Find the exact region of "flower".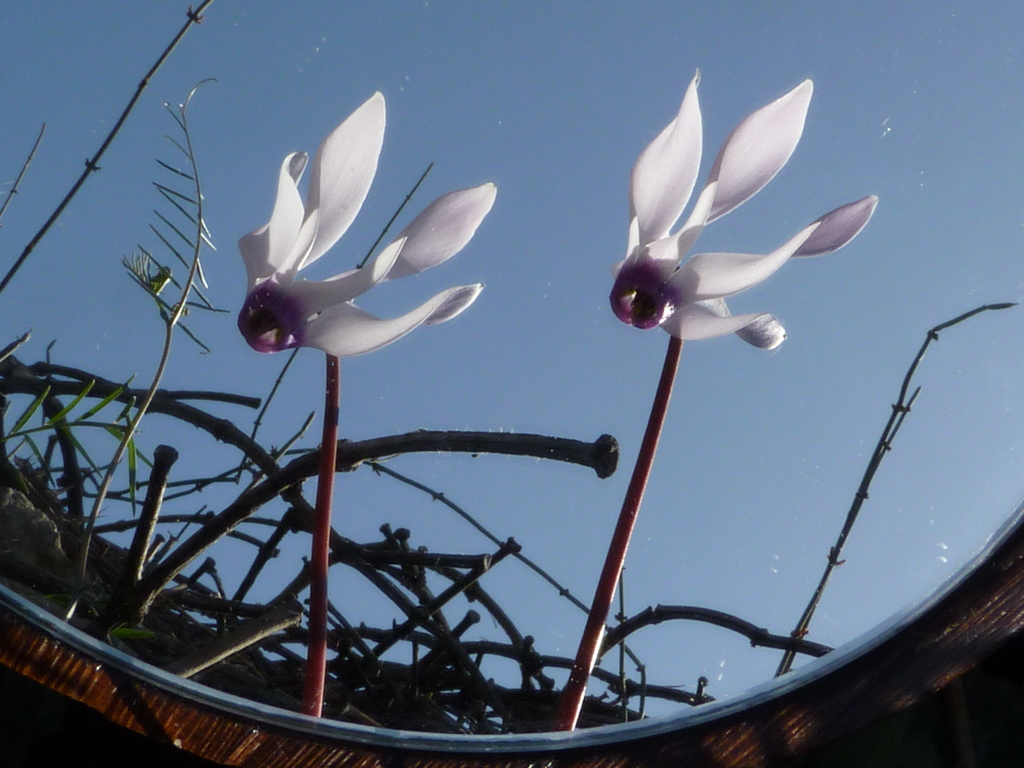
Exact region: {"left": 592, "top": 63, "right": 883, "bottom": 358}.
